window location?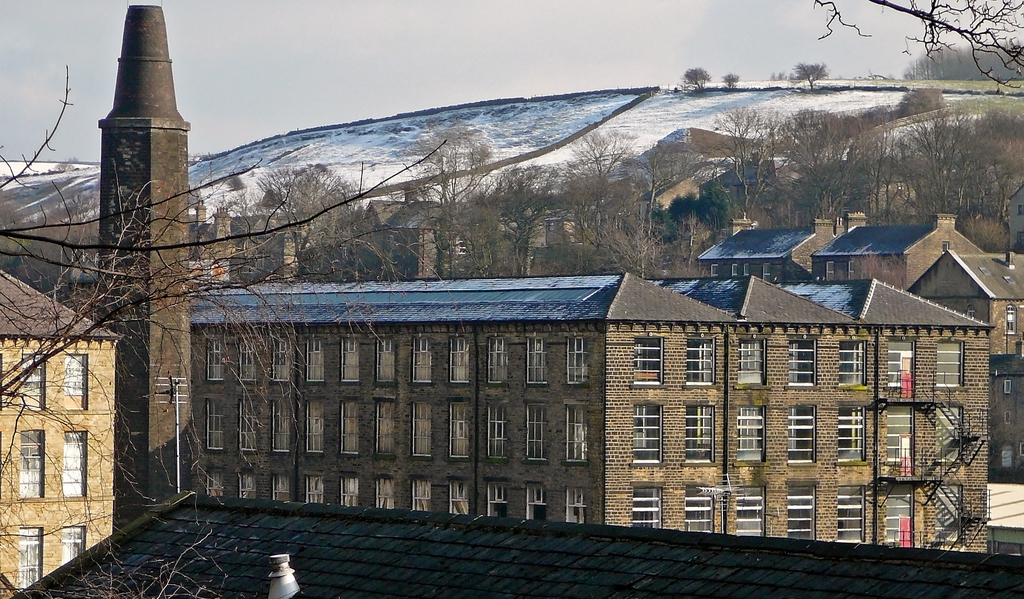
bbox=[834, 481, 870, 540]
